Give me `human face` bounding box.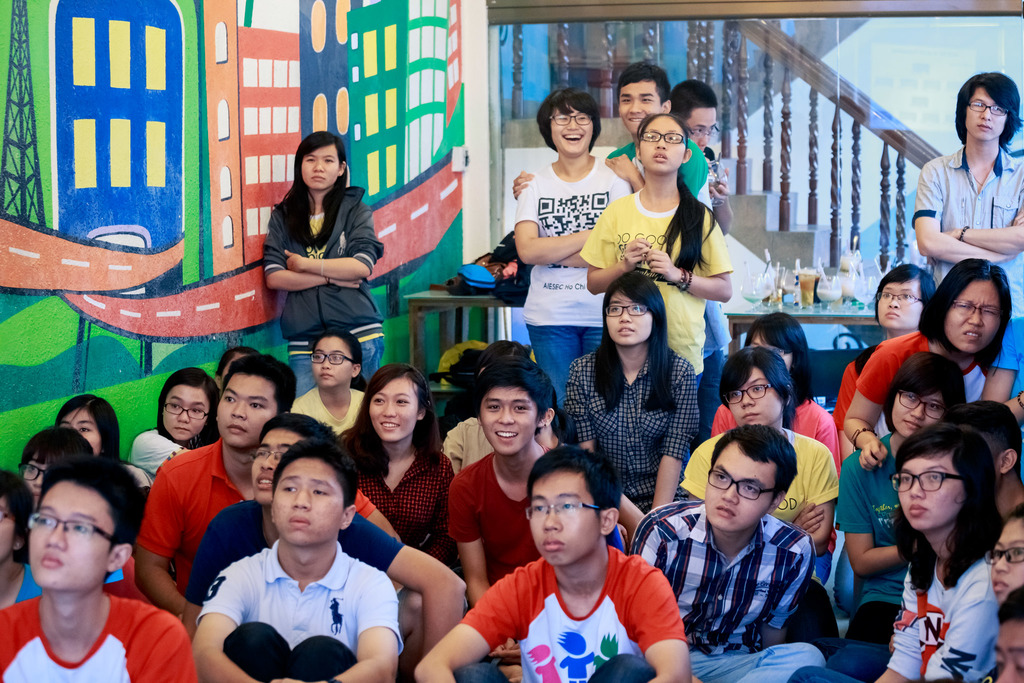
616, 78, 659, 142.
